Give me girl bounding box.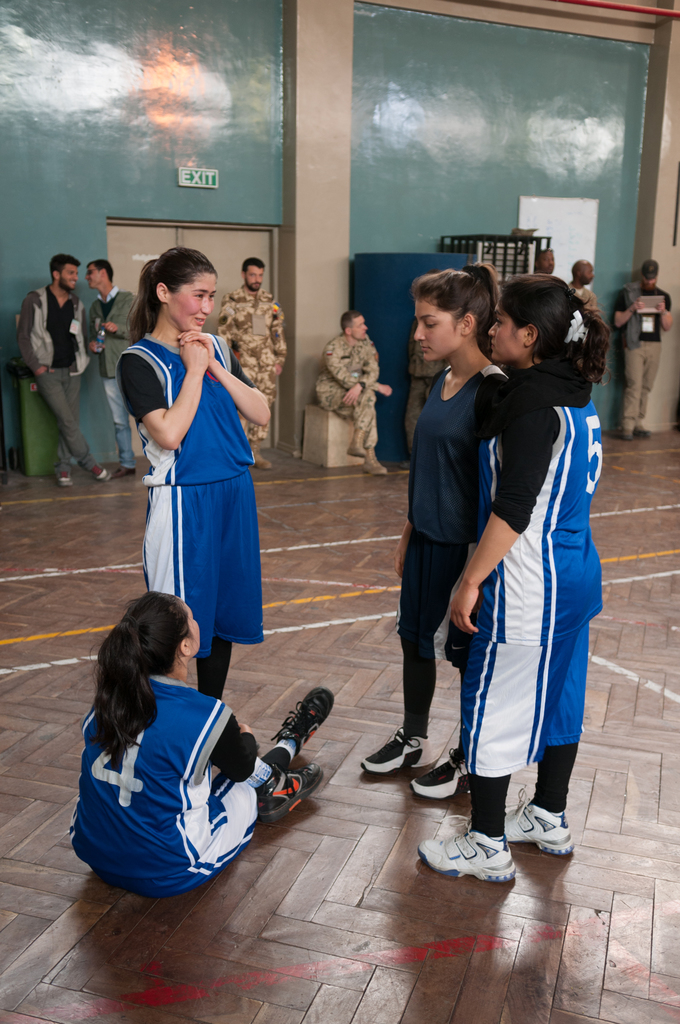
box(435, 262, 613, 892).
